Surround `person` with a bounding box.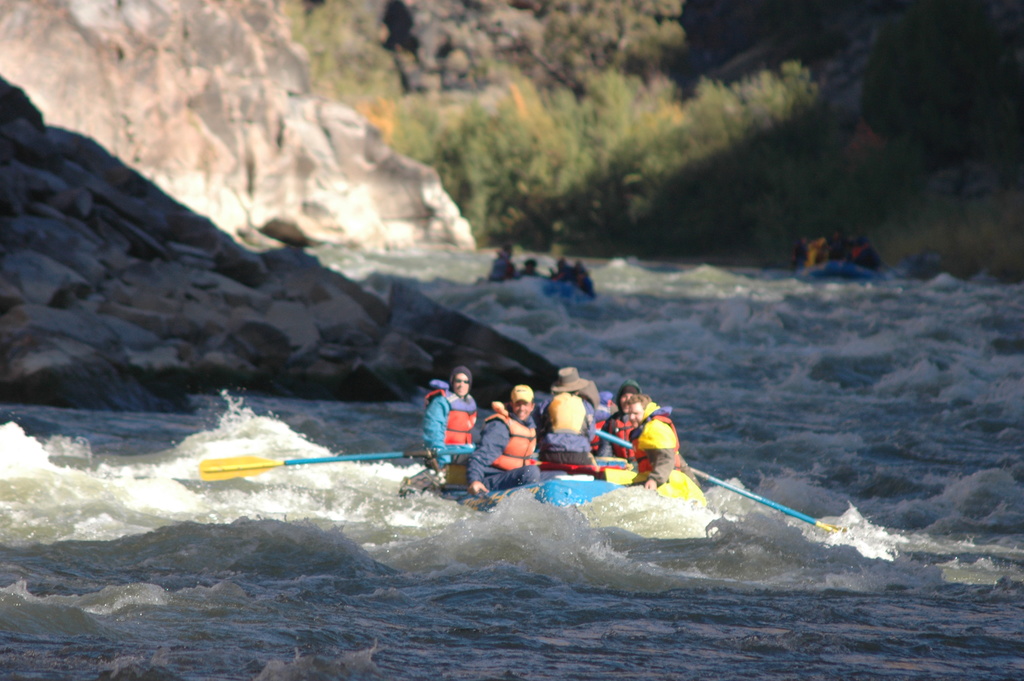
(left=546, top=361, right=620, bottom=445).
